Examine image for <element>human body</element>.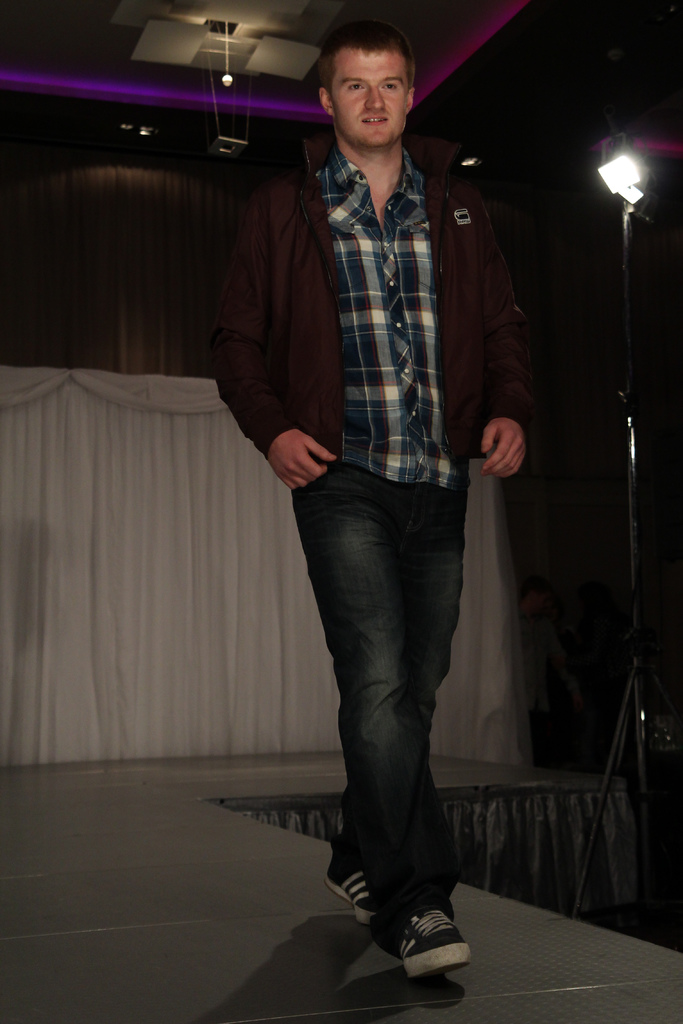
Examination result: [x1=217, y1=48, x2=518, y2=958].
